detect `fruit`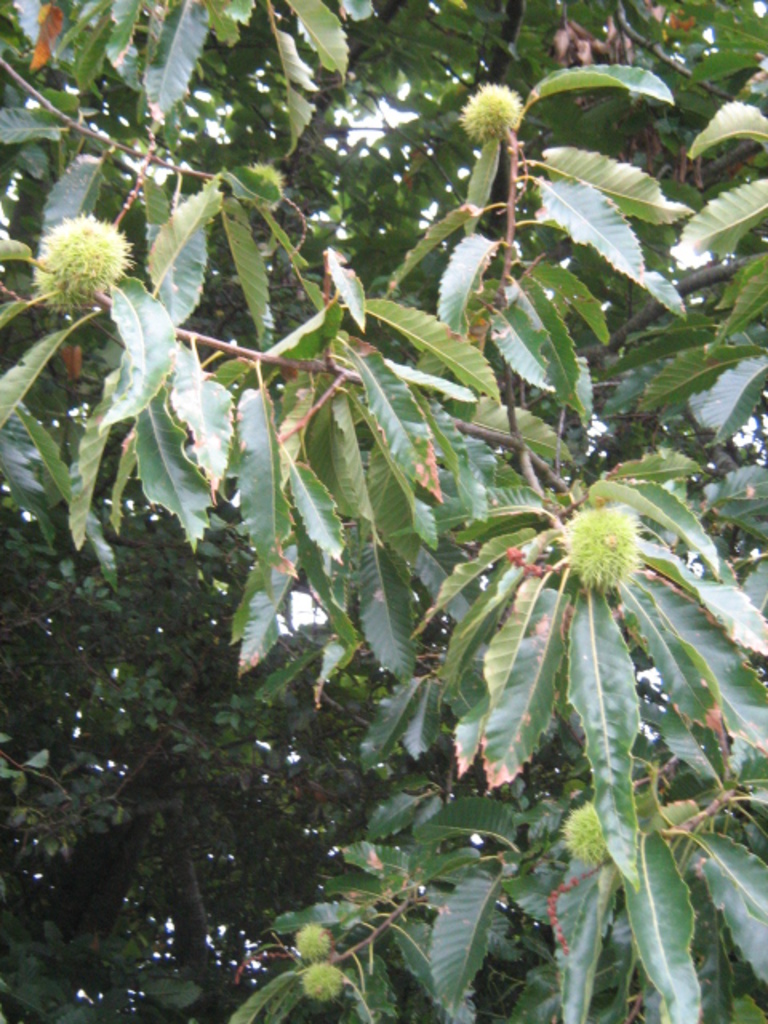
<bbox>293, 923, 331, 963</bbox>
